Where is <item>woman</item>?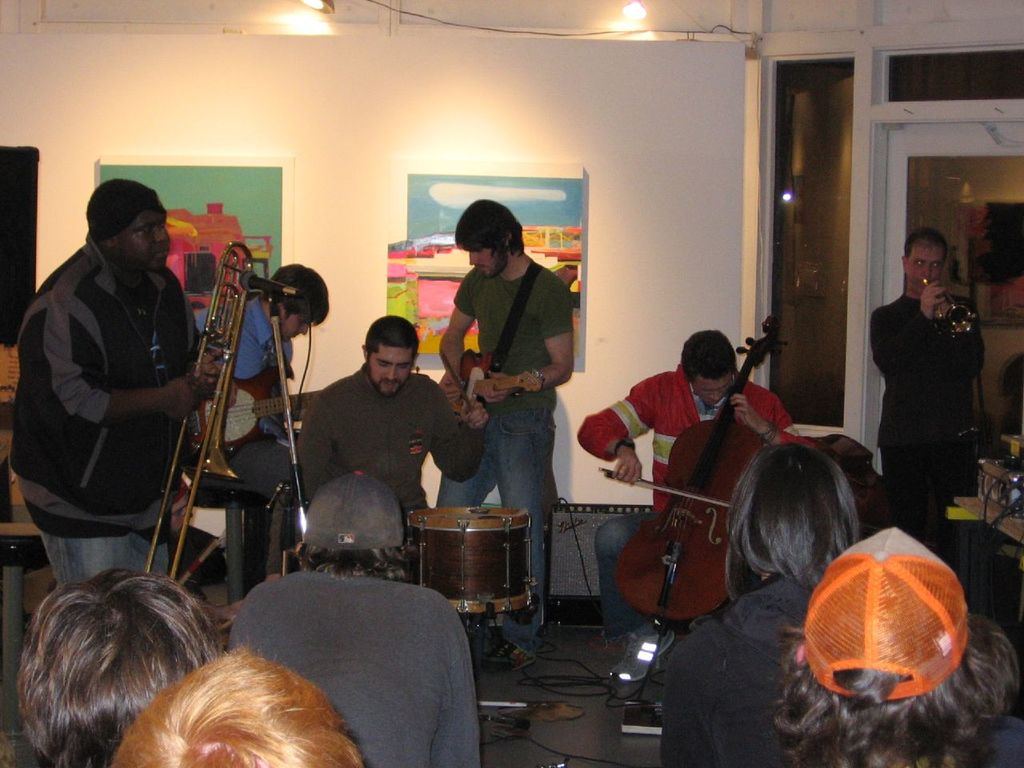
region(653, 436, 862, 767).
